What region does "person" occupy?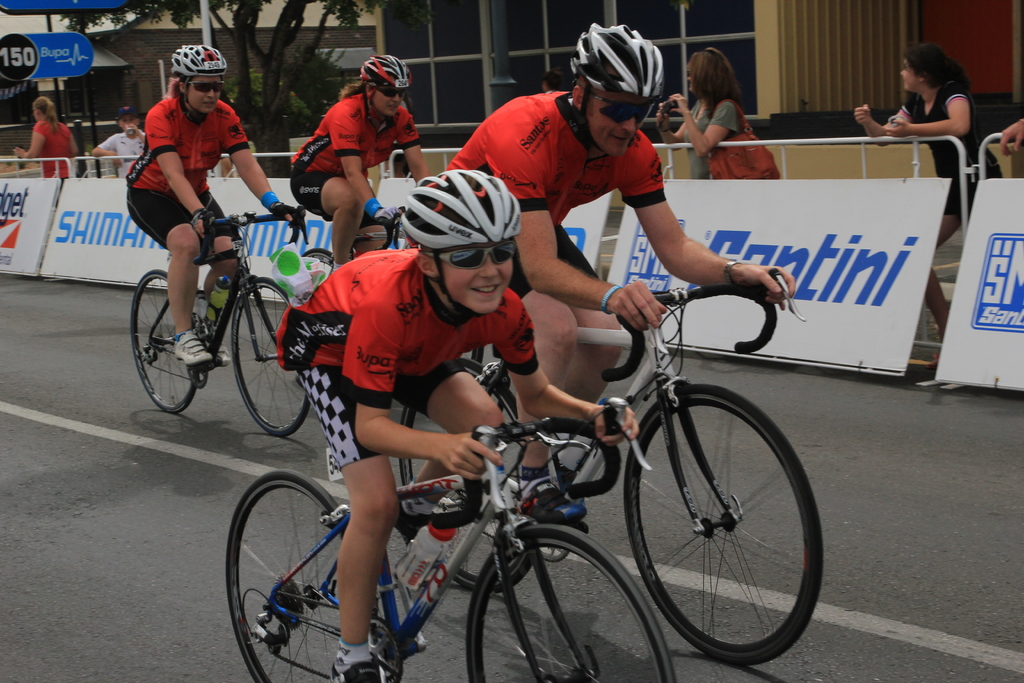
{"x1": 129, "y1": 42, "x2": 296, "y2": 365}.
